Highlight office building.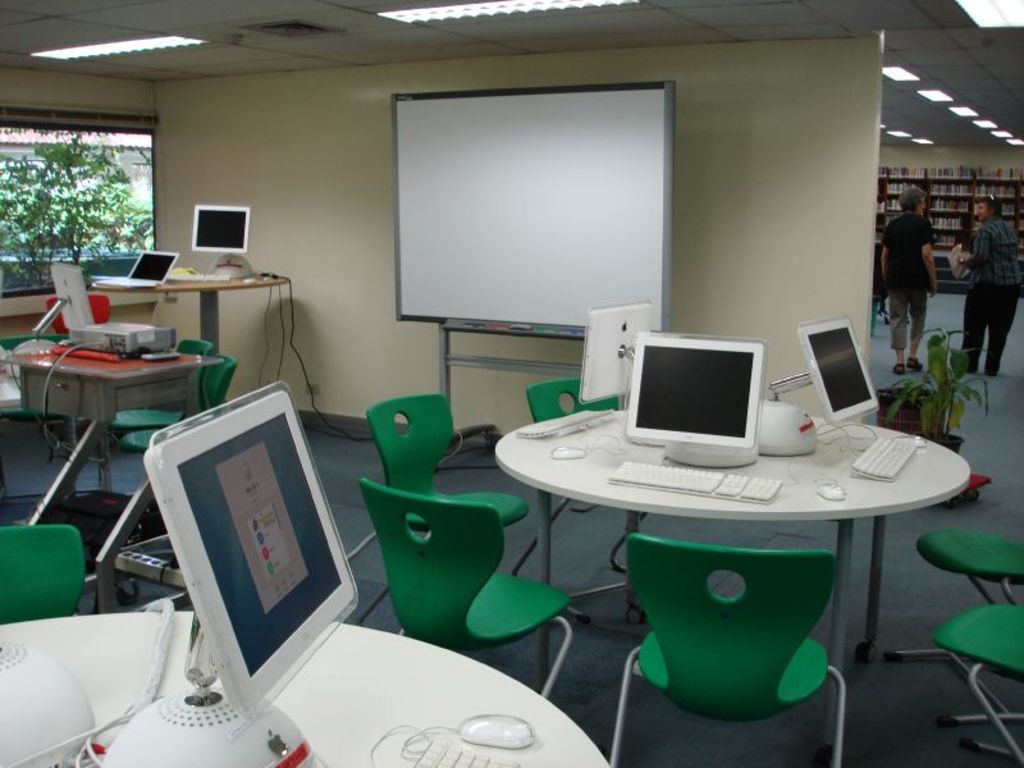
Highlighted region: 28/27/972/733.
